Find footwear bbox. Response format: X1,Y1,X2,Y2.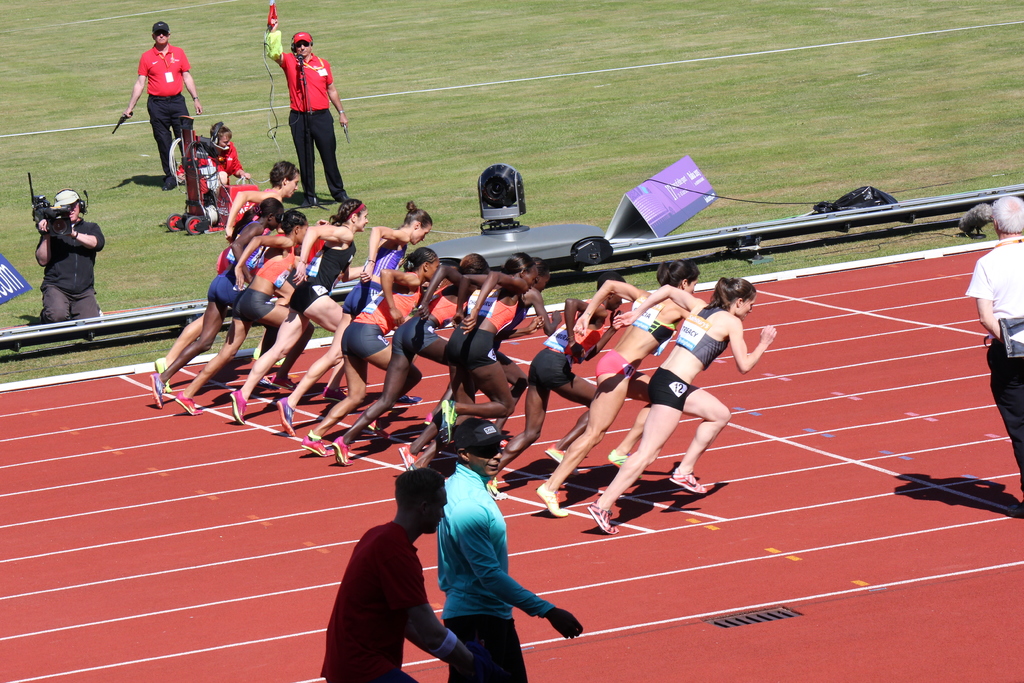
307,197,322,207.
